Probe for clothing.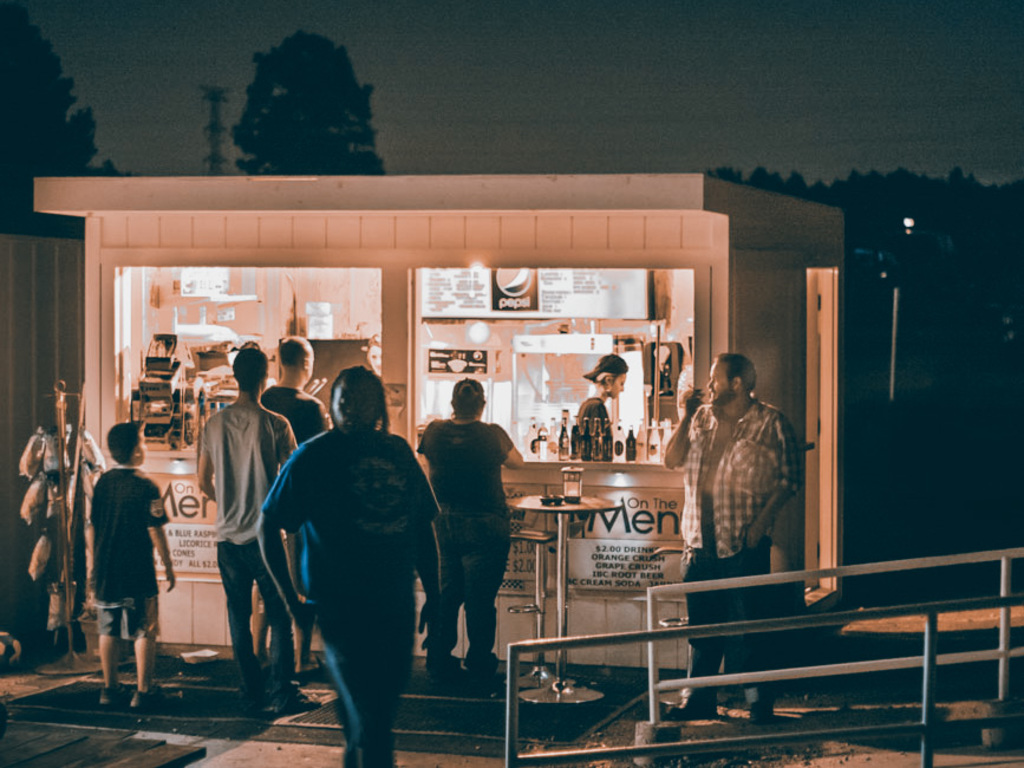
Probe result: {"x1": 259, "y1": 384, "x2": 334, "y2": 429}.
